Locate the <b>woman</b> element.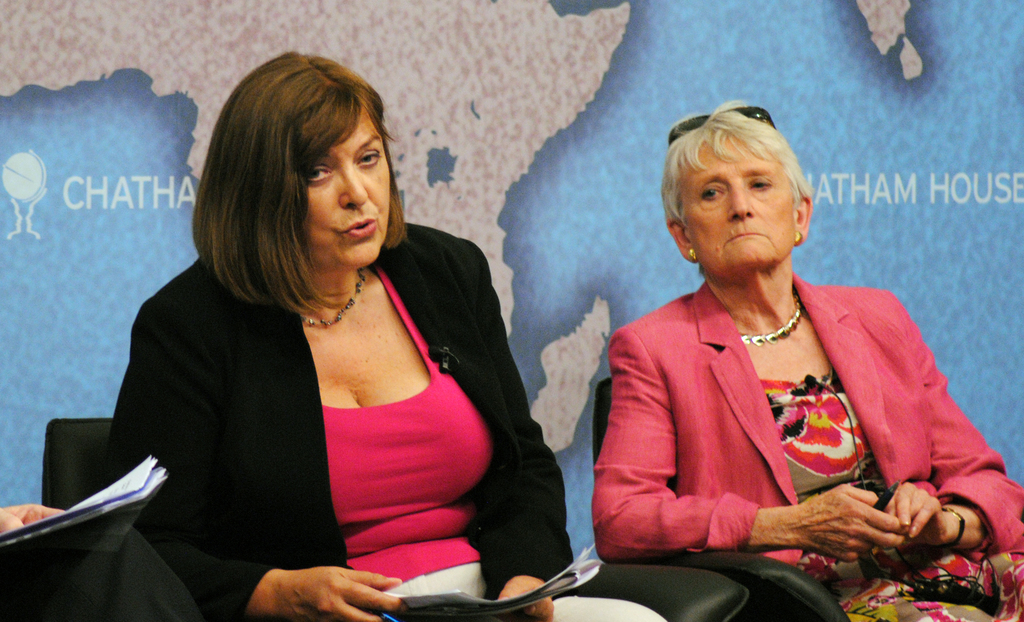
Element bbox: <box>589,101,1023,621</box>.
